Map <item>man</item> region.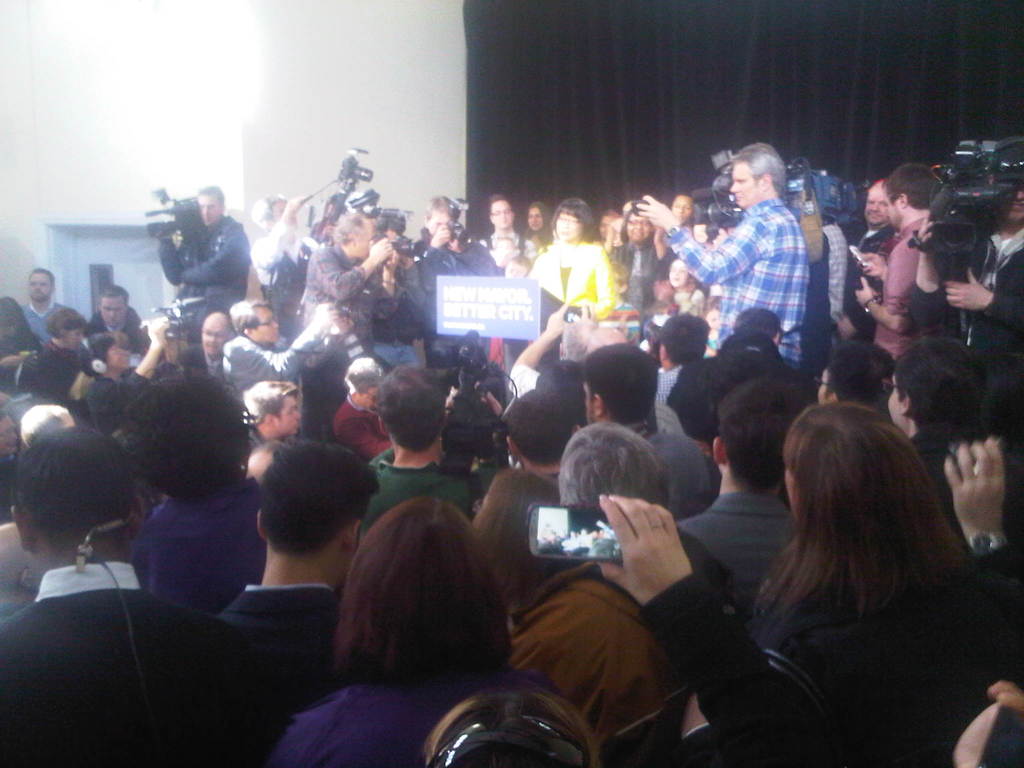
Mapped to rect(221, 300, 356, 401).
